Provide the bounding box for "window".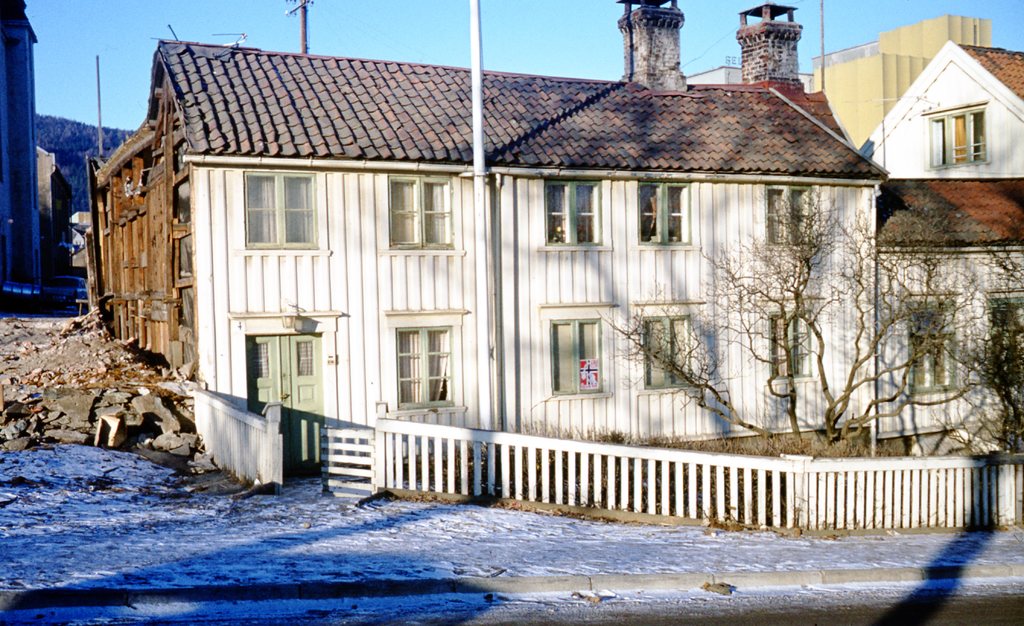
[left=981, top=298, right=1023, bottom=393].
